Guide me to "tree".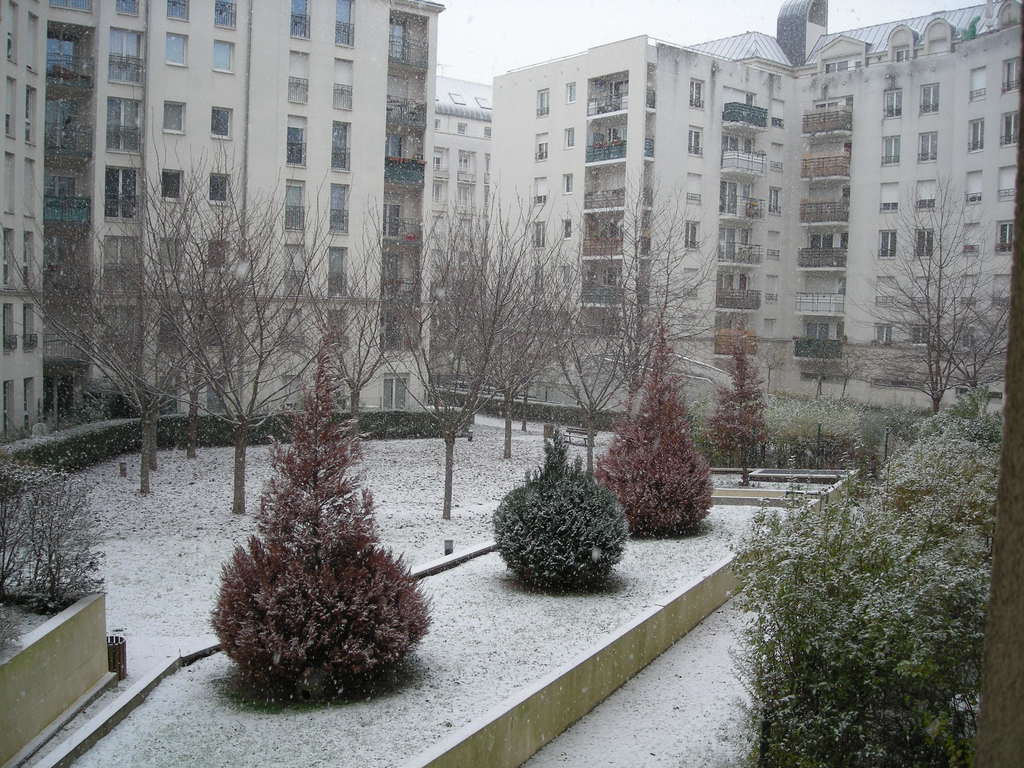
Guidance: pyautogui.locateOnScreen(202, 322, 439, 698).
